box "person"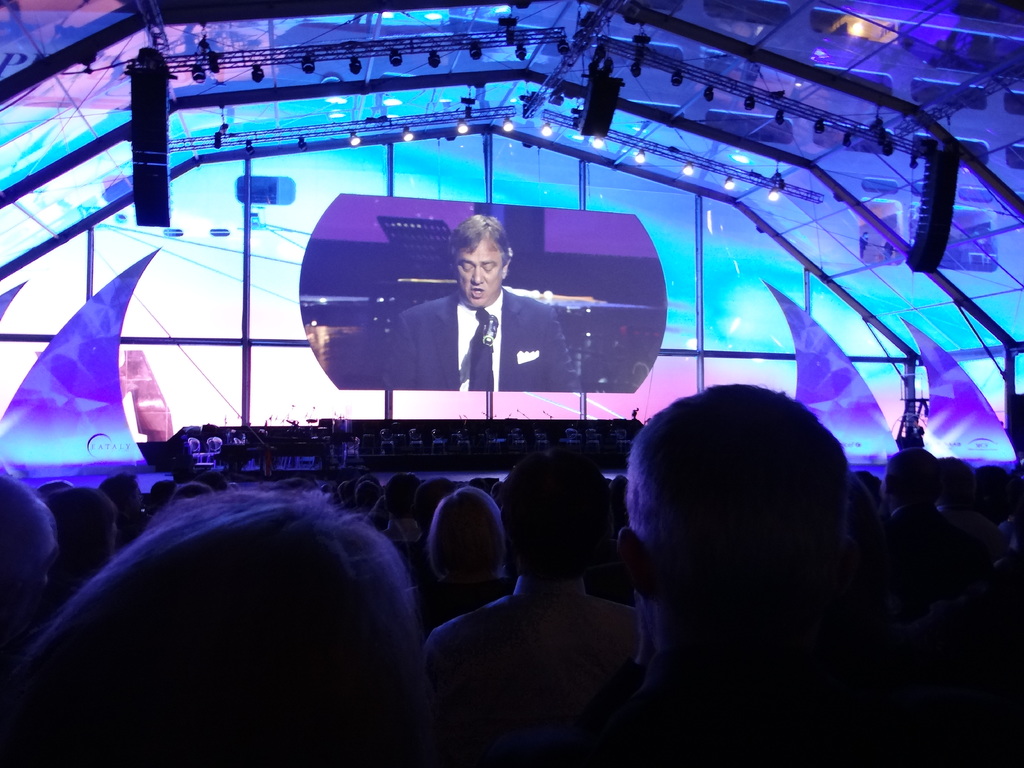
rect(405, 478, 527, 621)
